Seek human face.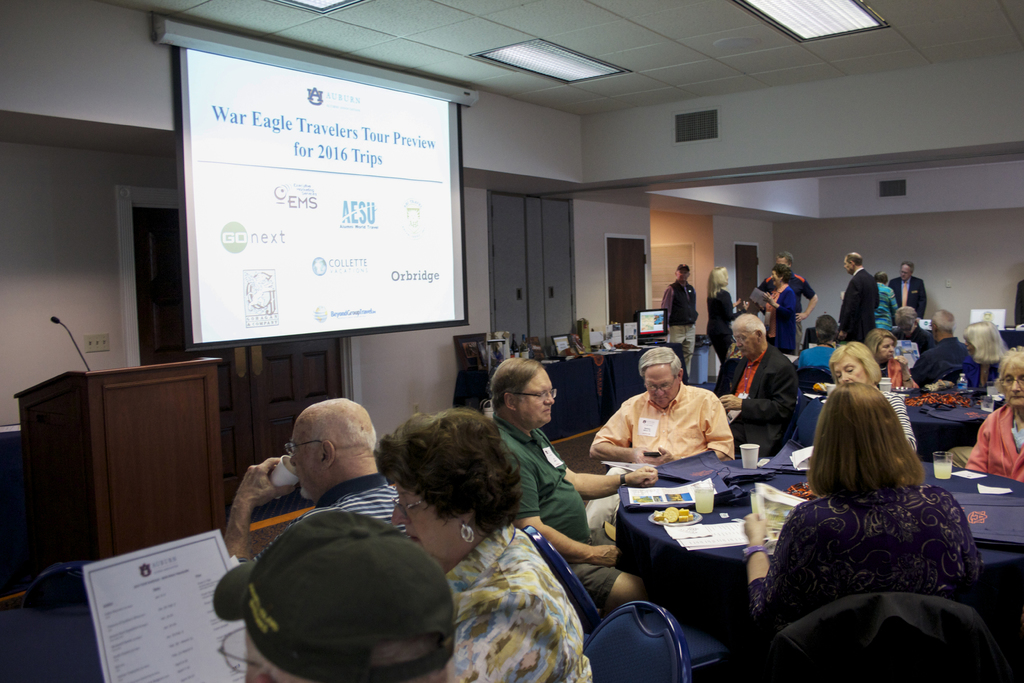
x1=643, y1=366, x2=673, y2=406.
